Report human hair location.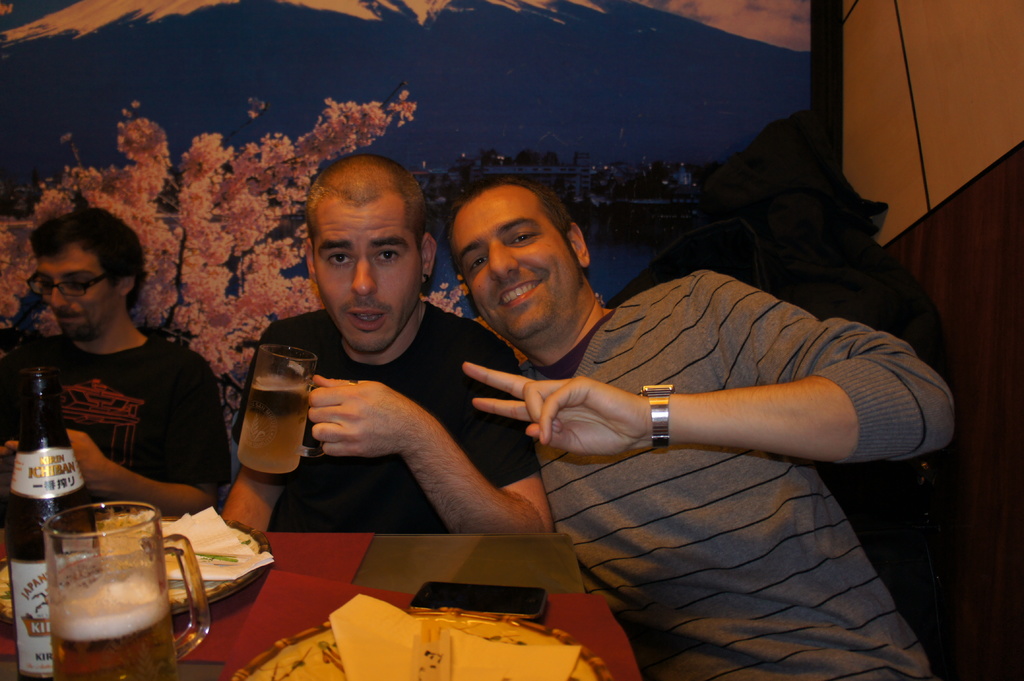
Report: x1=26 y1=198 x2=134 y2=307.
